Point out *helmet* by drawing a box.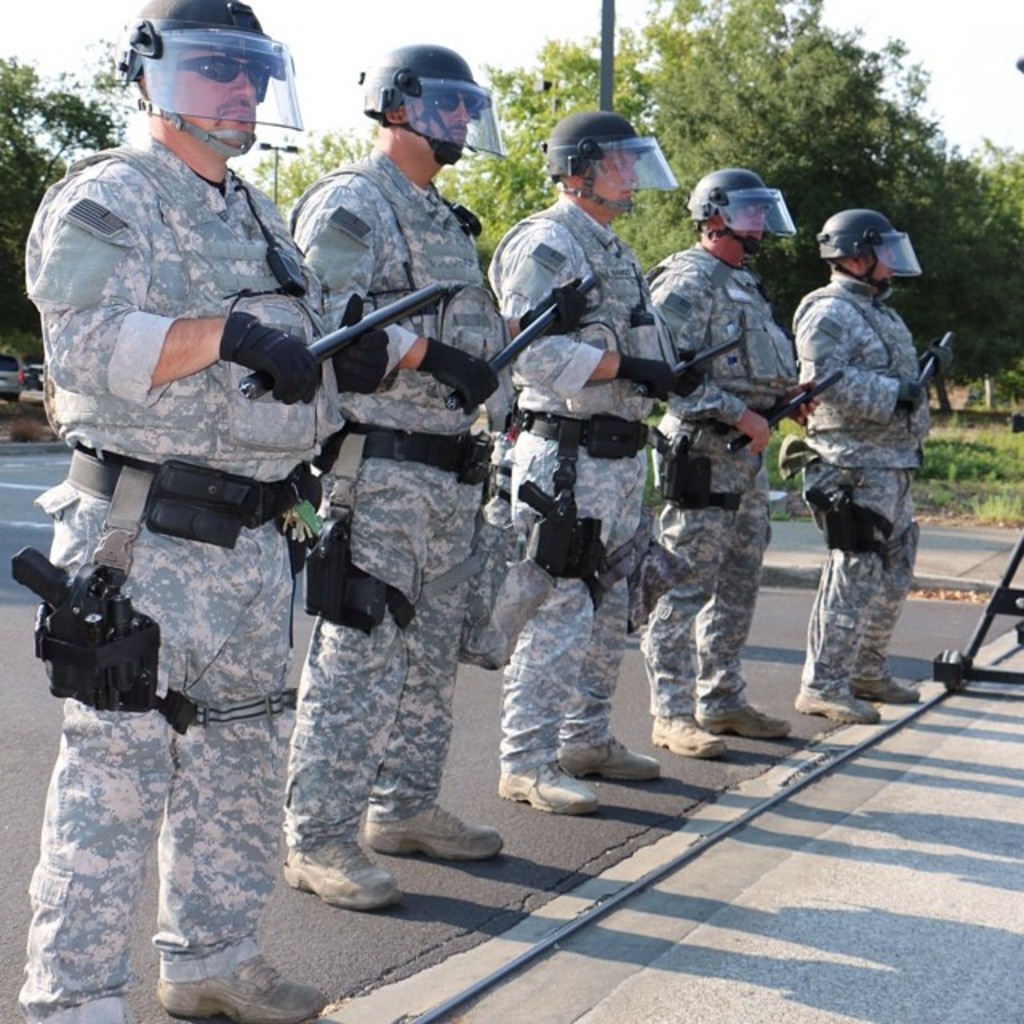
[517, 101, 685, 221].
